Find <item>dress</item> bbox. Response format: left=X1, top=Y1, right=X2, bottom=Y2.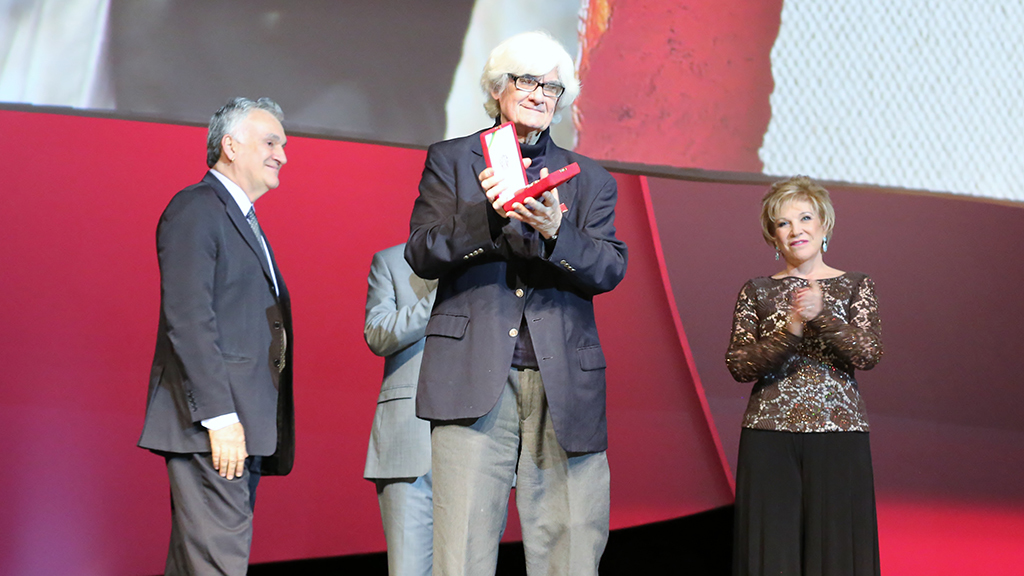
left=729, top=265, right=882, bottom=575.
